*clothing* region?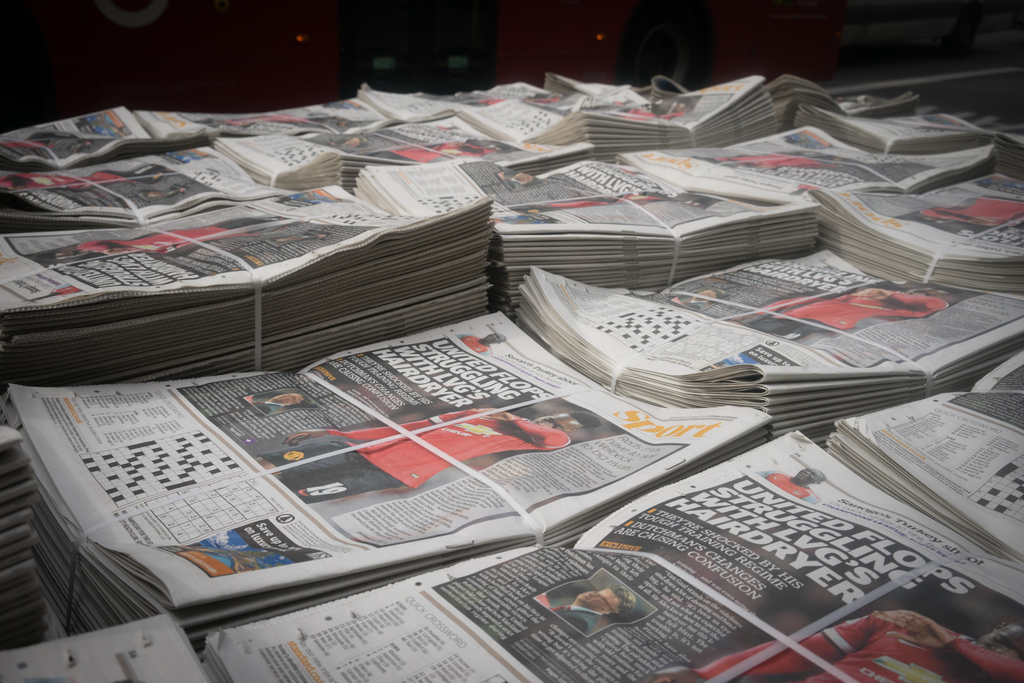
BBox(737, 147, 803, 175)
